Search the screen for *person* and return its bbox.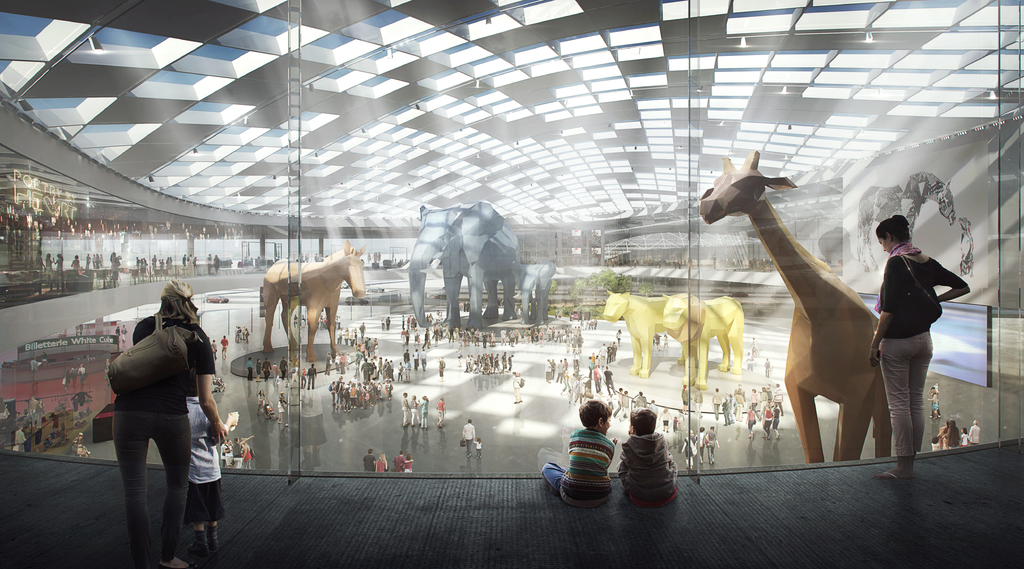
Found: bbox(375, 454, 388, 470).
